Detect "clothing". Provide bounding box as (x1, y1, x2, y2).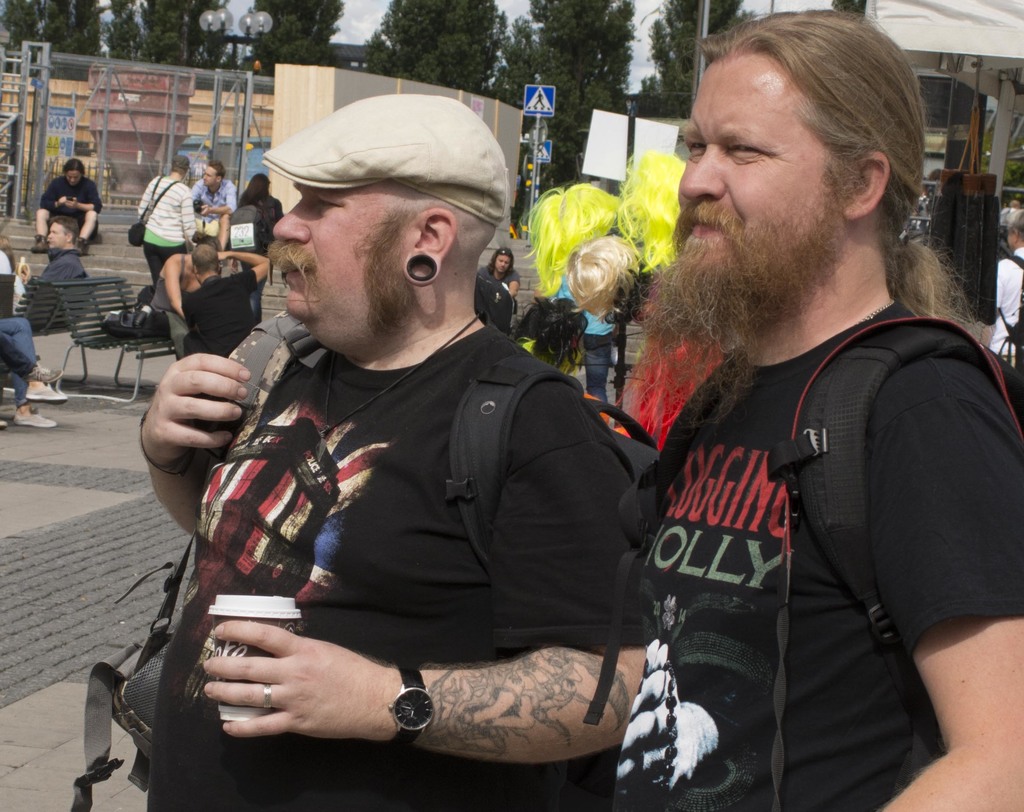
(40, 177, 119, 215).
